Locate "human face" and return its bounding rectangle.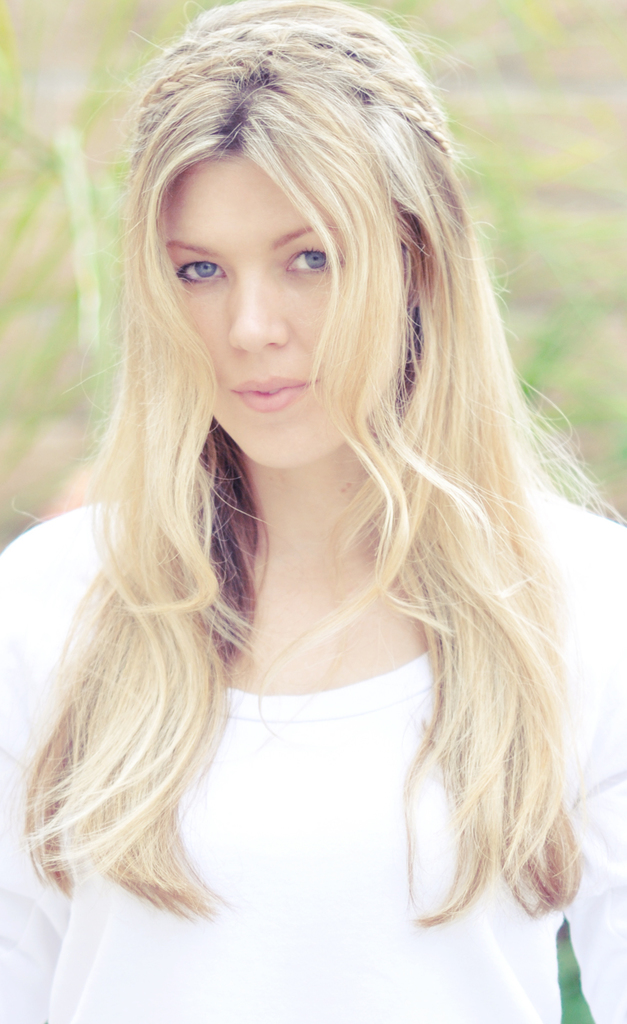
153 146 412 480.
